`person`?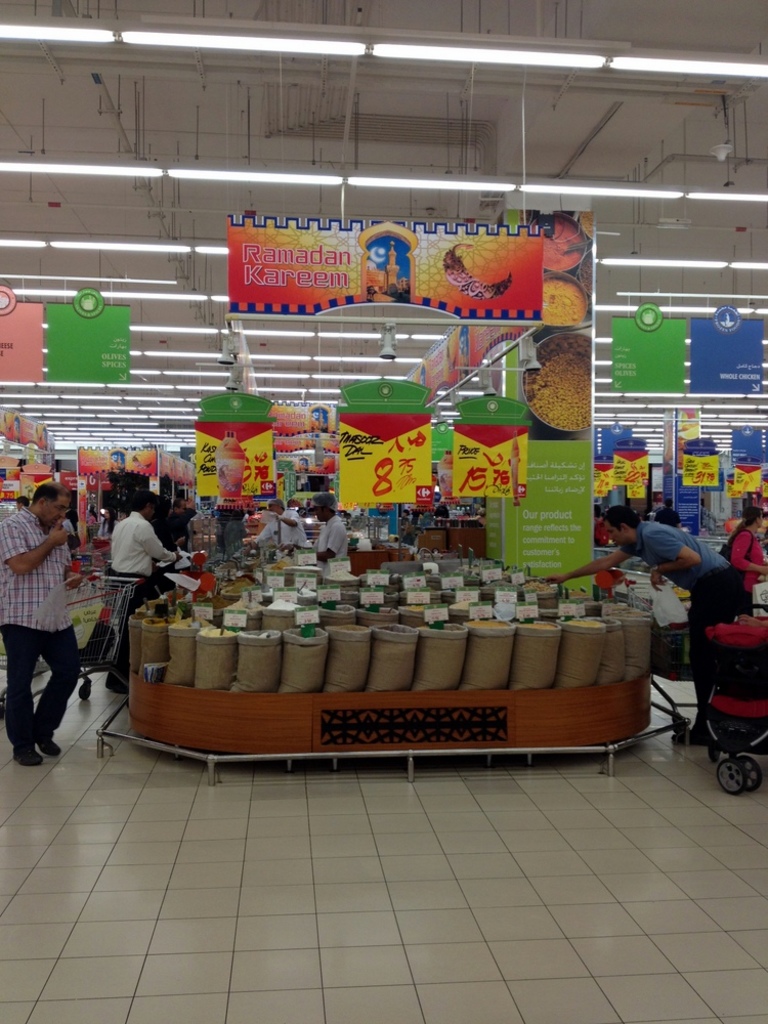
Rect(535, 499, 754, 757)
